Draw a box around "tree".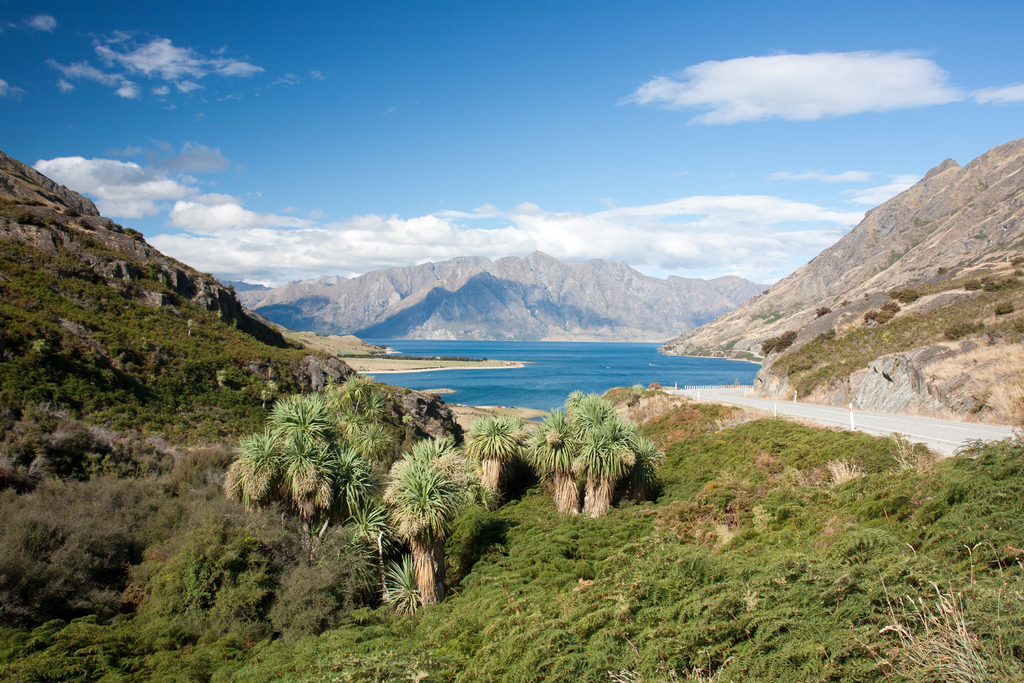
[364,413,472,607].
